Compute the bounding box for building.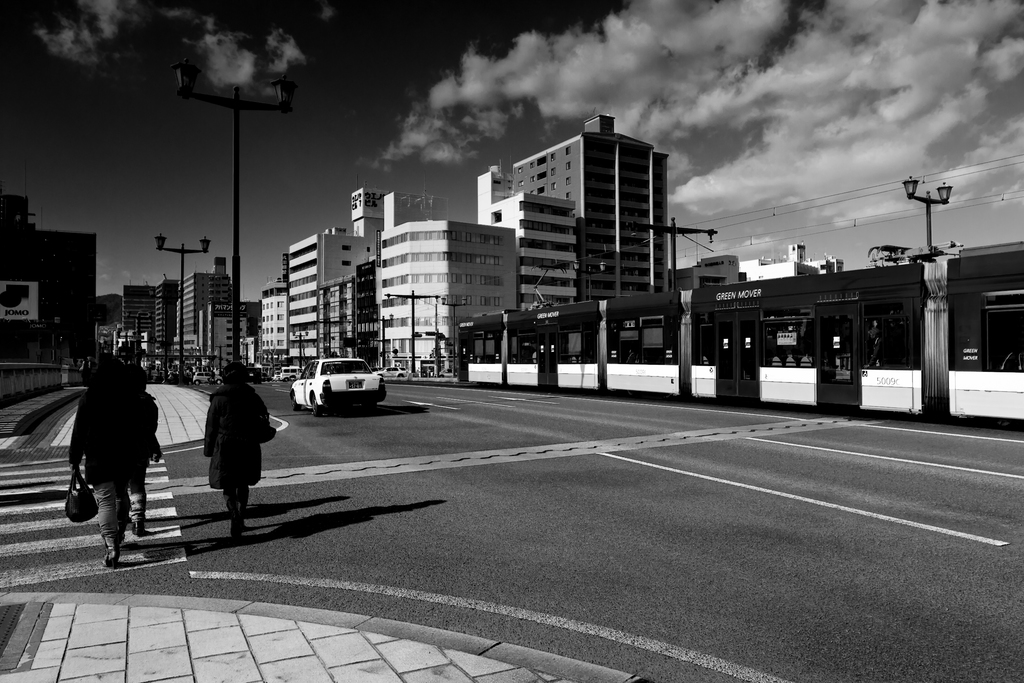
bbox=(120, 284, 152, 336).
